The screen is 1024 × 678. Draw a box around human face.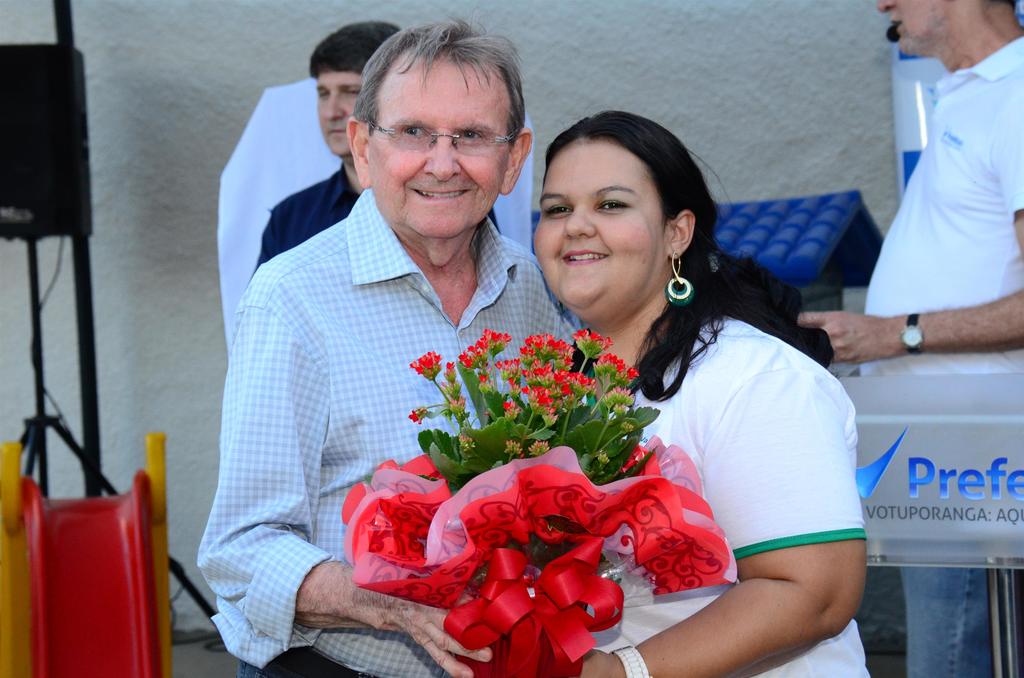
x1=317 y1=72 x2=362 y2=160.
